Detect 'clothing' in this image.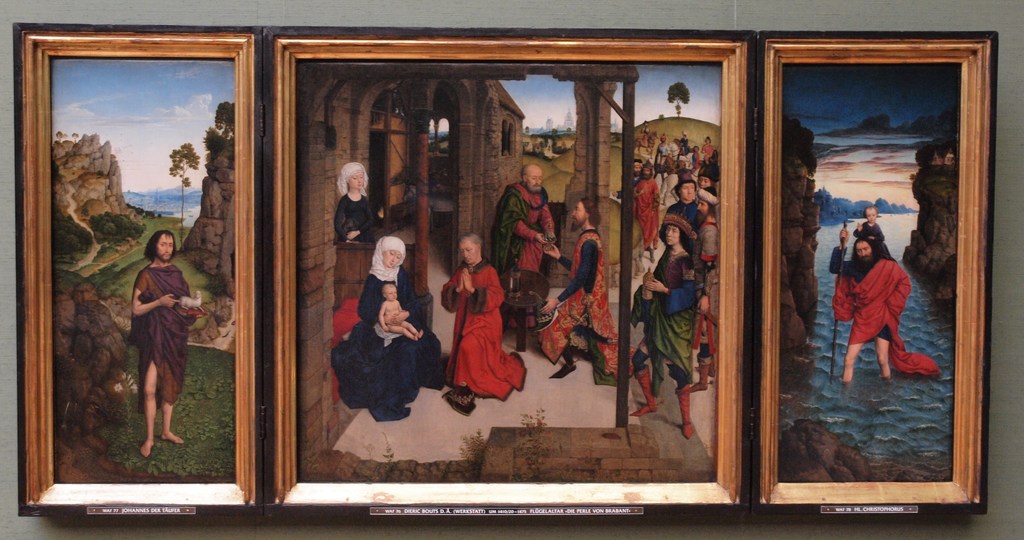
Detection: 334/193/372/243.
